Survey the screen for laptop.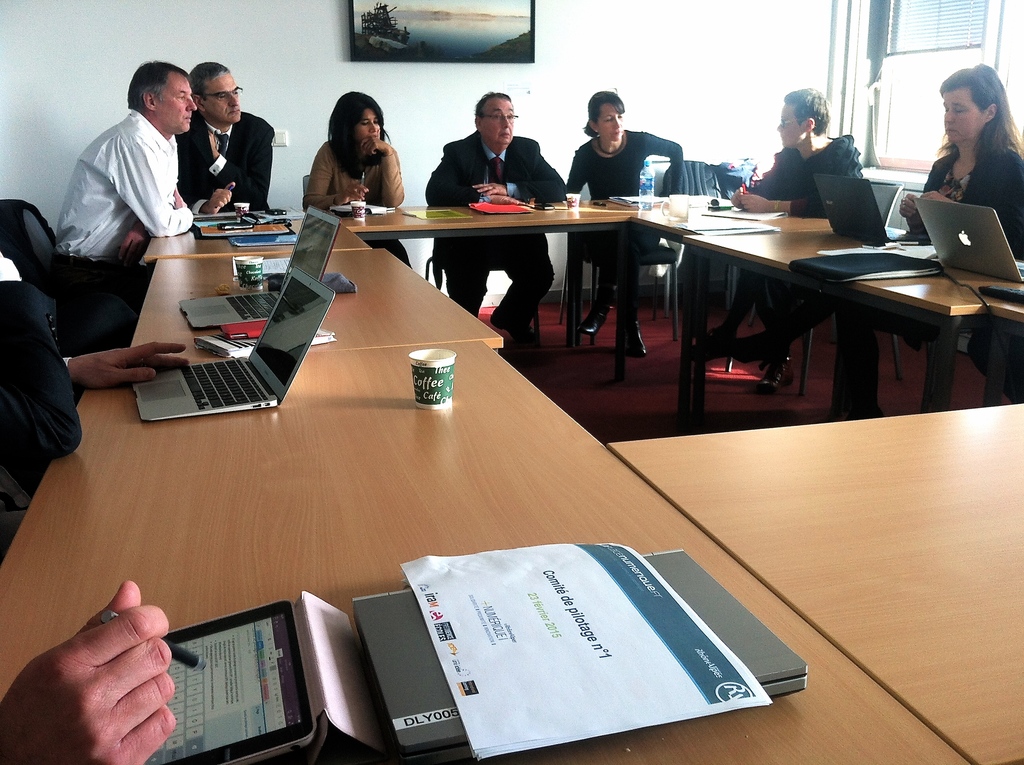
Survey found: 177 204 339 328.
